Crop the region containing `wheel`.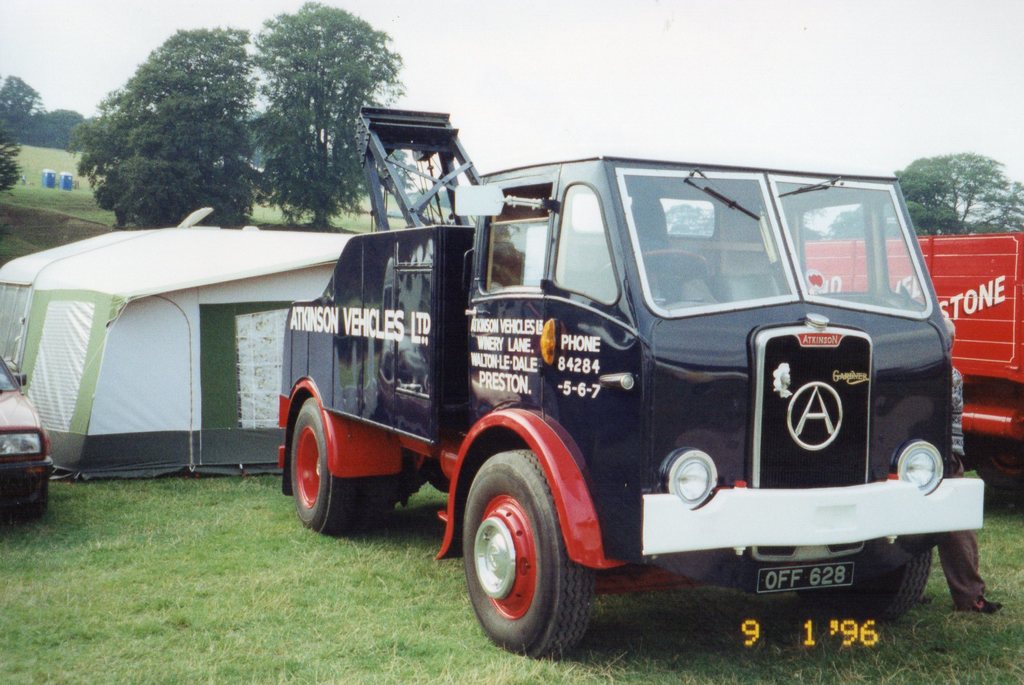
Crop region: BBox(468, 457, 586, 657).
